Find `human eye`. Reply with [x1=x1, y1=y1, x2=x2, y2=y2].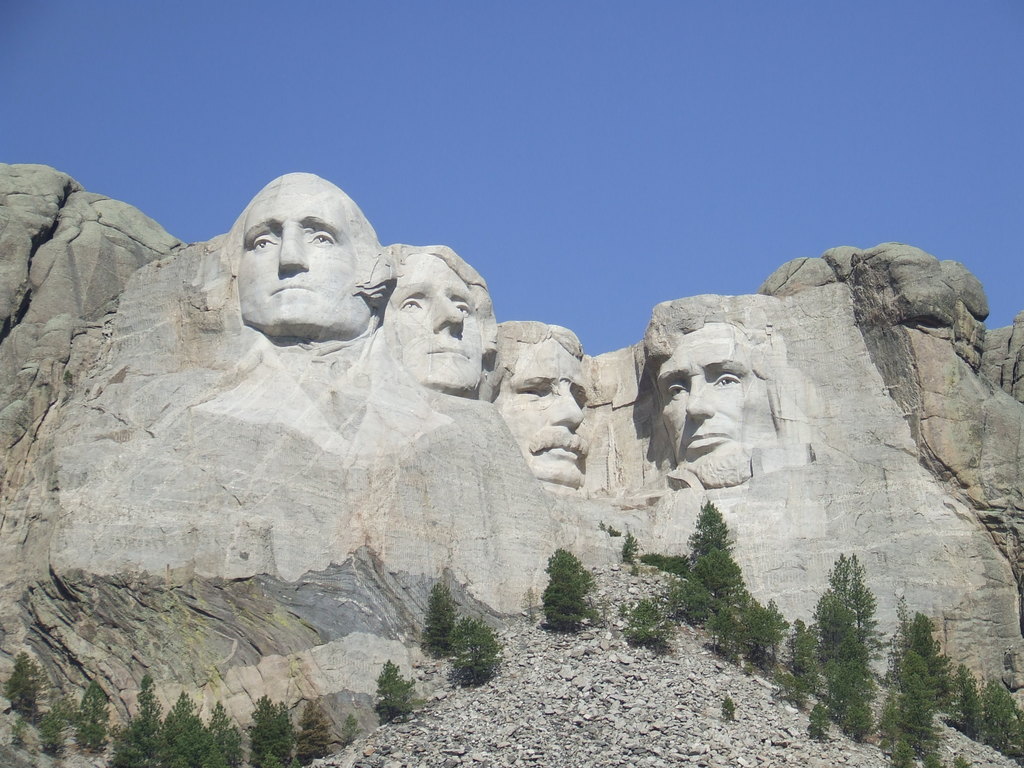
[x1=452, y1=296, x2=472, y2=317].
